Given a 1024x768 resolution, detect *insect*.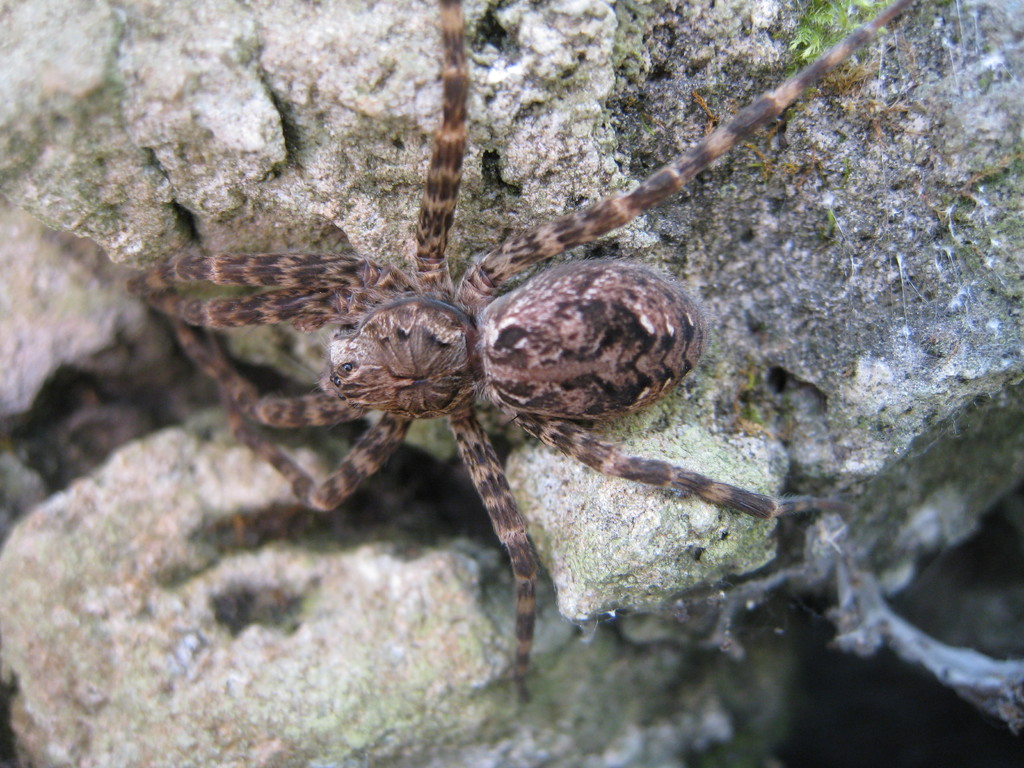
{"x1": 121, "y1": 1, "x2": 910, "y2": 703}.
